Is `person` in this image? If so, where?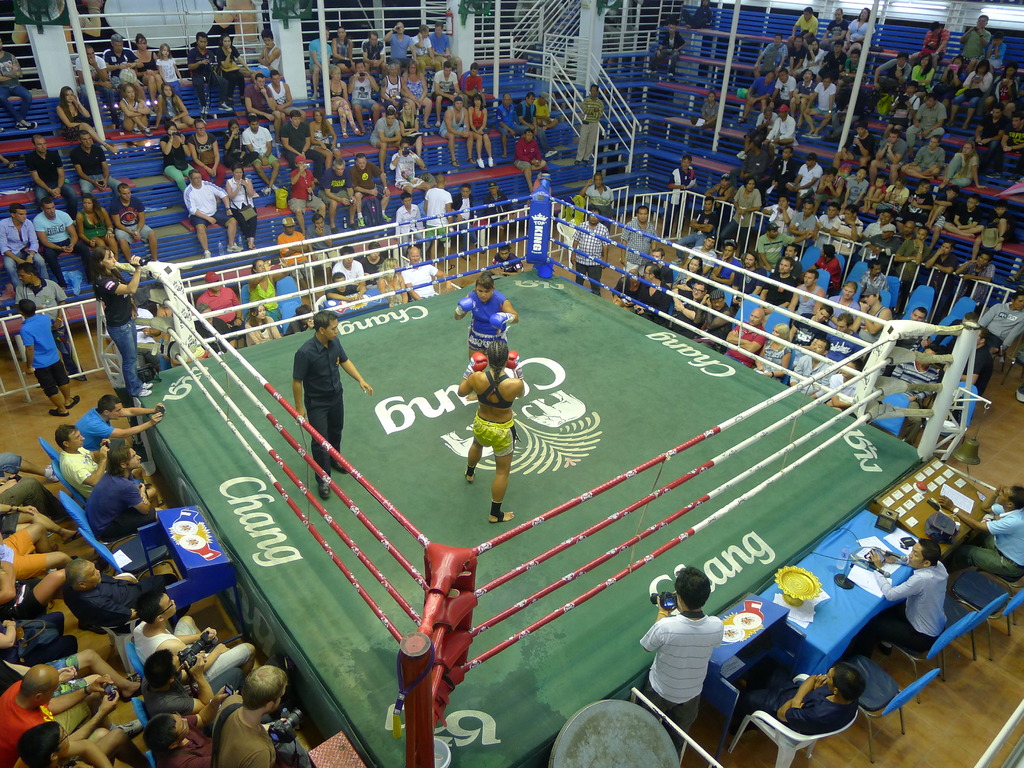
Yes, at region(243, 73, 277, 124).
